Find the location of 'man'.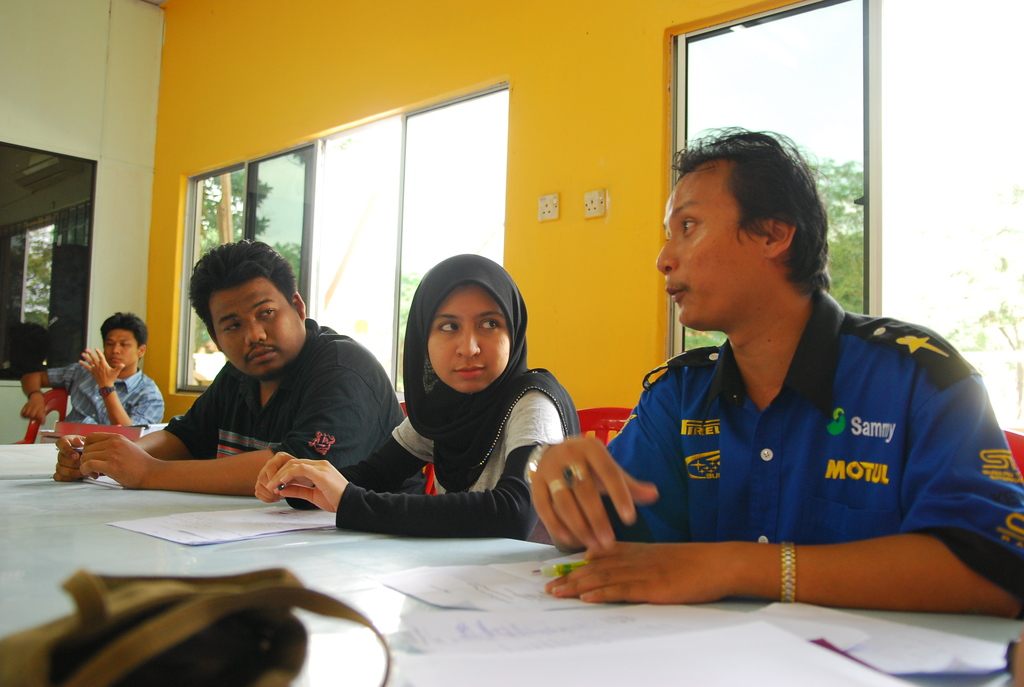
Location: BBox(19, 314, 164, 427).
